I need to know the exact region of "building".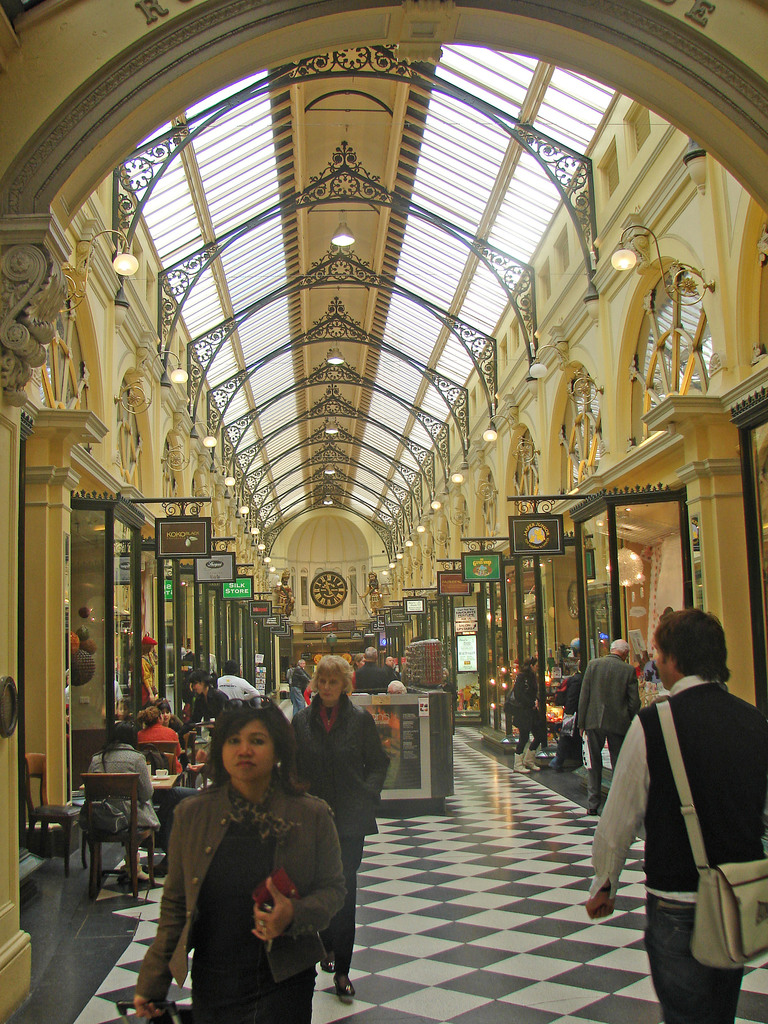
Region: detection(0, 0, 767, 1023).
